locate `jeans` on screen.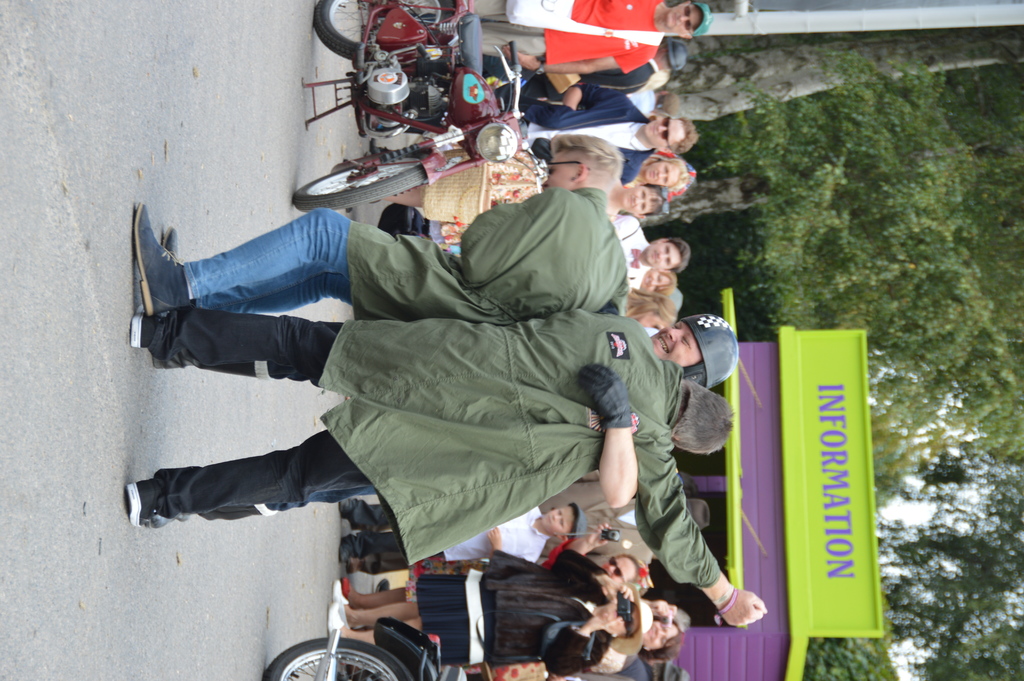
On screen at select_region(184, 209, 347, 309).
